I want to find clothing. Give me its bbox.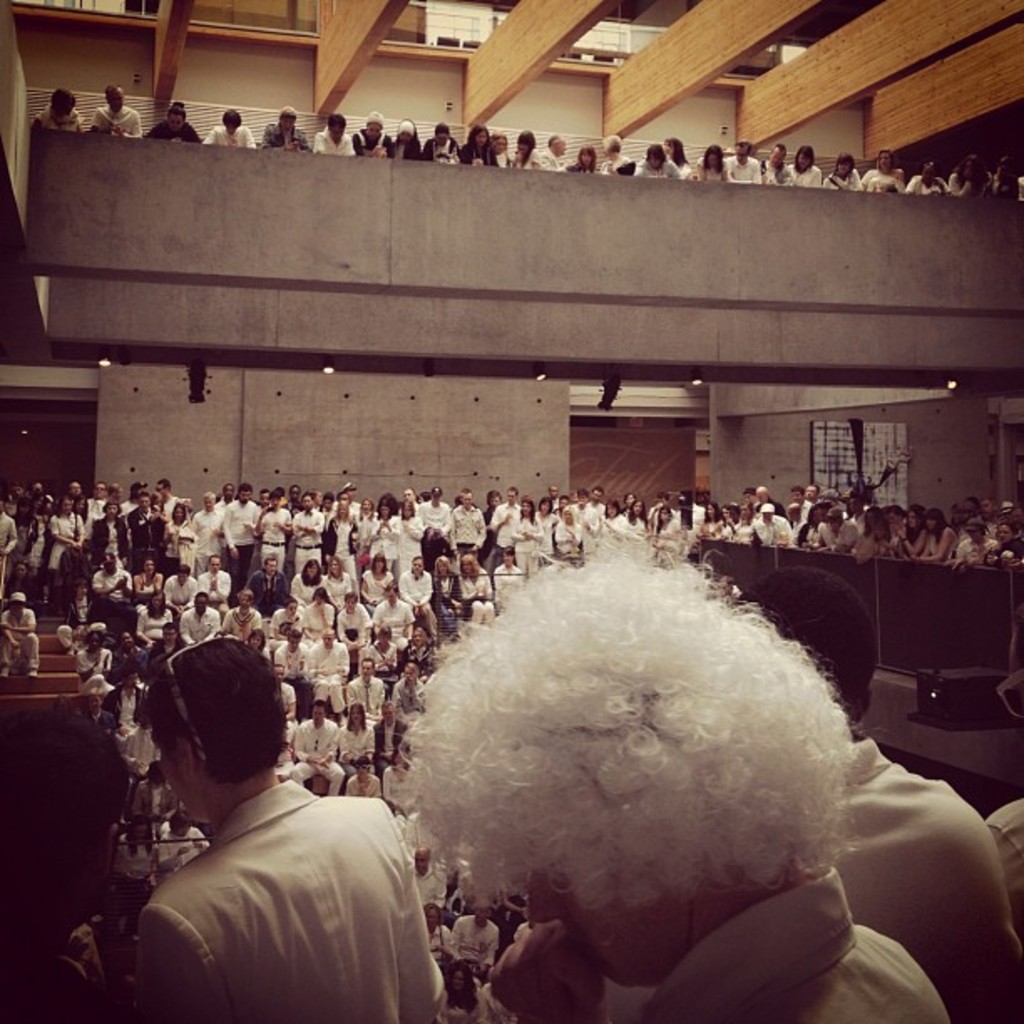
<region>258, 122, 315, 152</region>.
